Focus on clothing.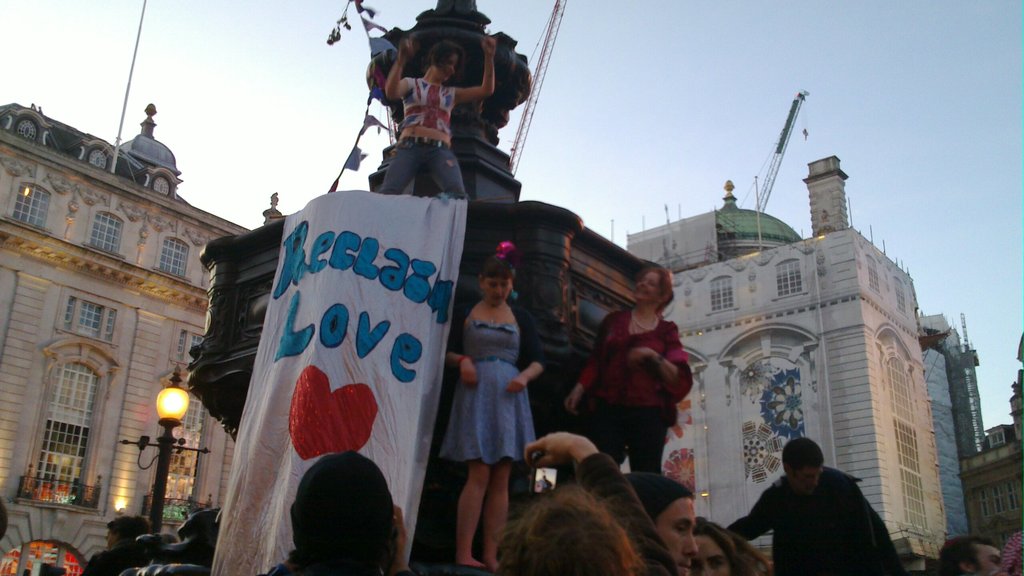
Focused at BBox(81, 539, 150, 575).
